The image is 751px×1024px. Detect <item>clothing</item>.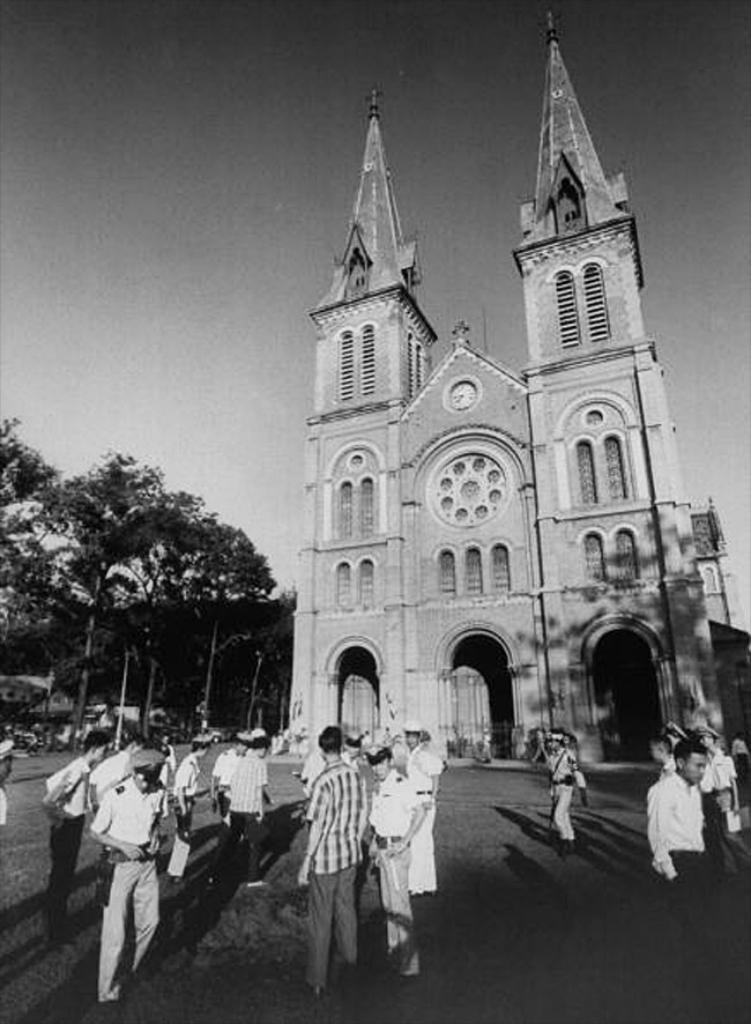
Detection: 305:759:374:980.
